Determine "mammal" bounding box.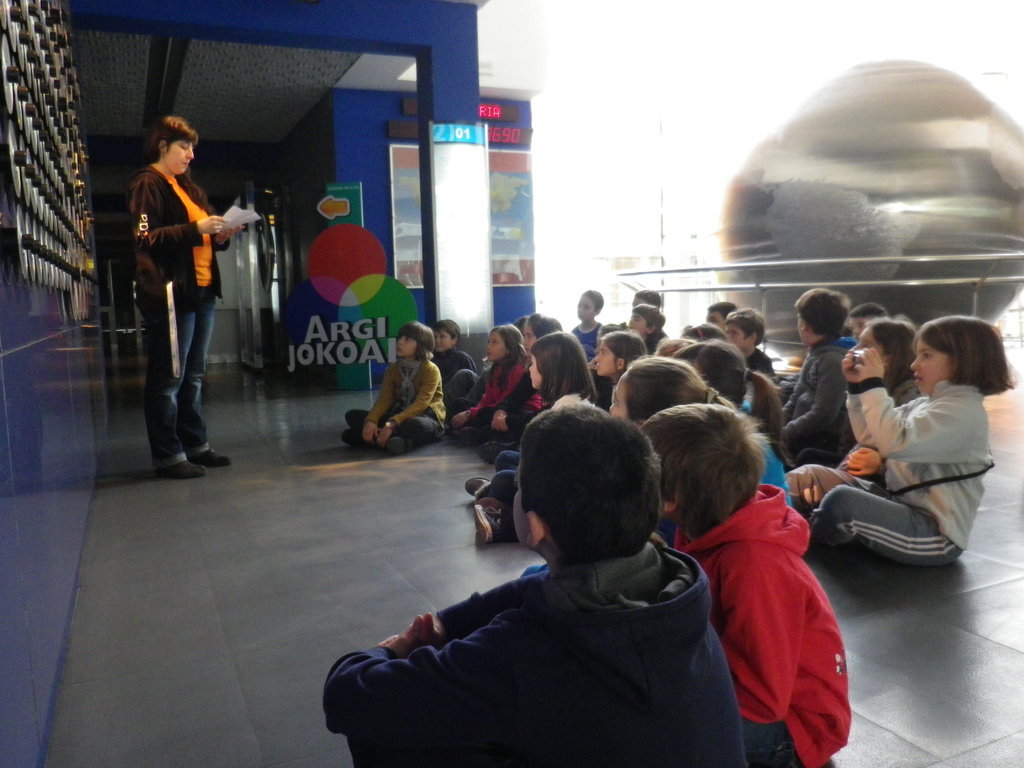
Determined: [left=589, top=327, right=652, bottom=390].
